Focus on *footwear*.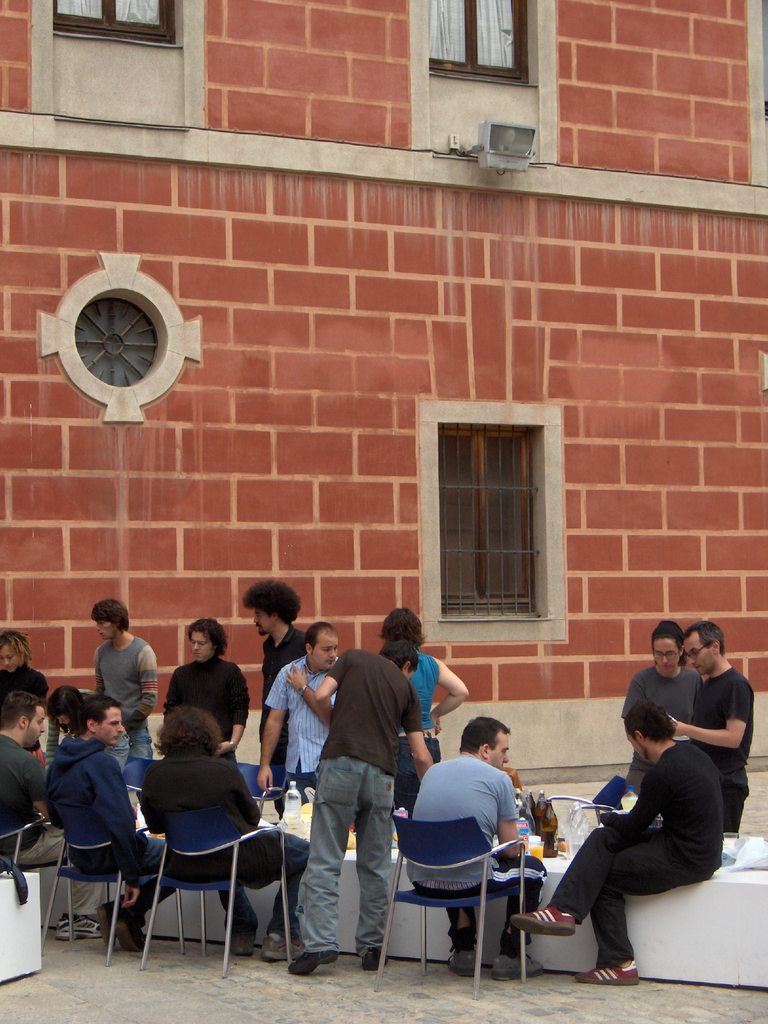
Focused at region(257, 935, 289, 965).
